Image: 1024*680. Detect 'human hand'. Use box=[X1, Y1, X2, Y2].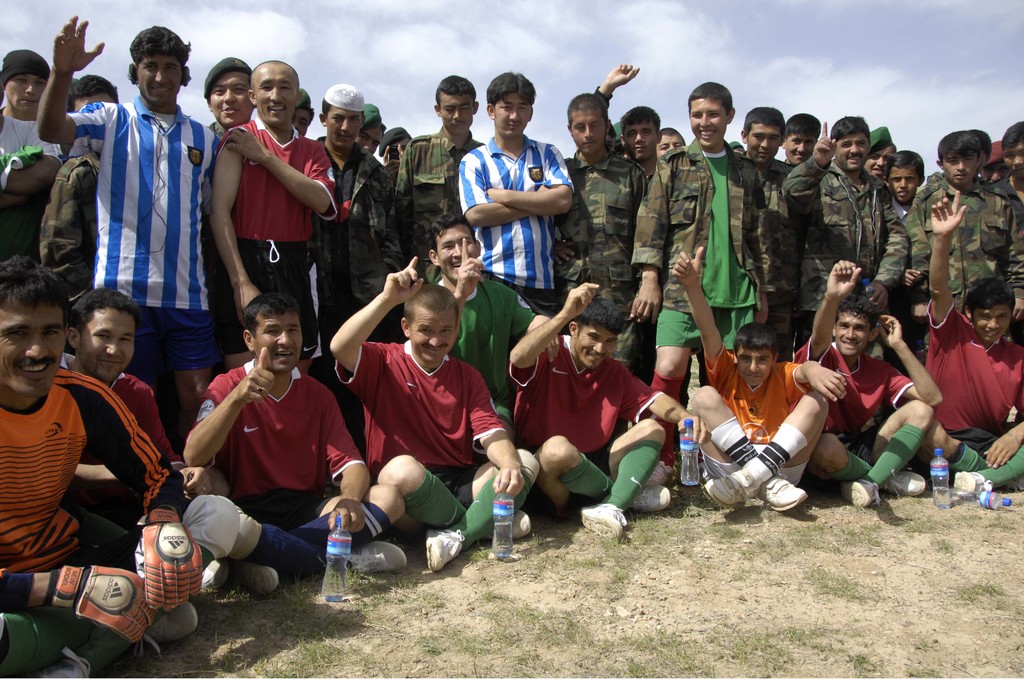
box=[812, 119, 838, 169].
